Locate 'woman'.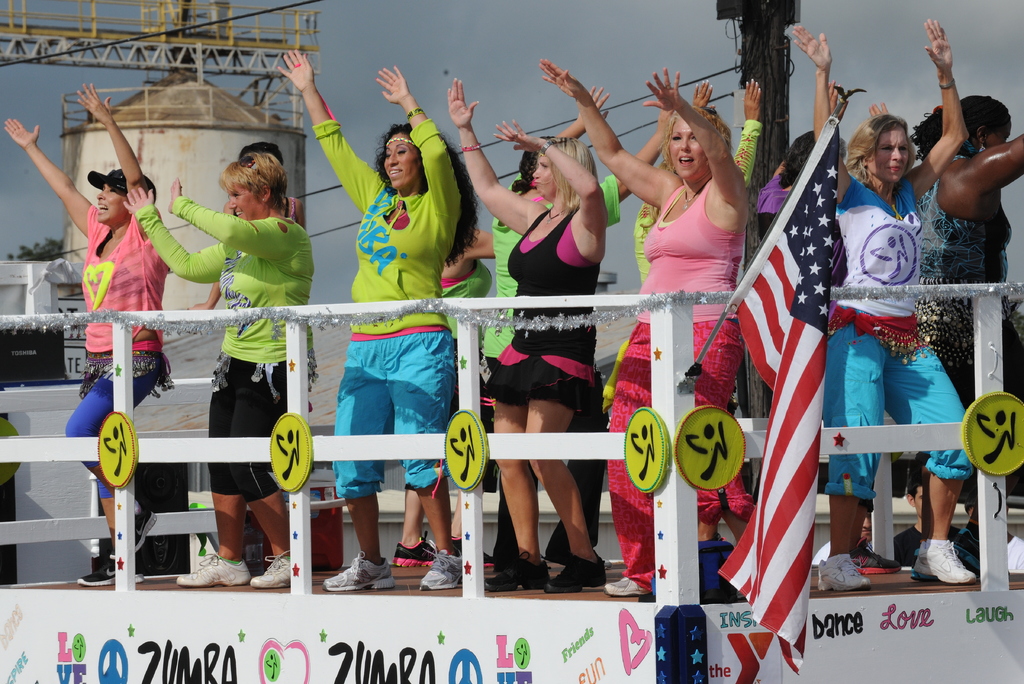
Bounding box: (262,40,461,590).
